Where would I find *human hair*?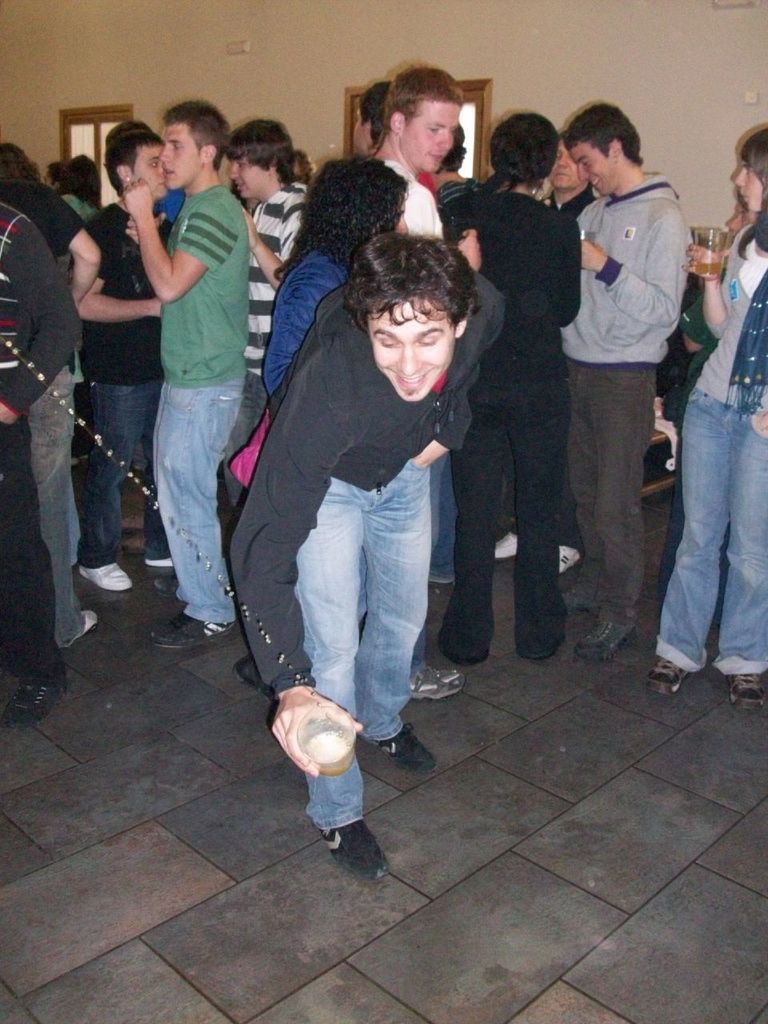
At {"x1": 559, "y1": 99, "x2": 646, "y2": 177}.
